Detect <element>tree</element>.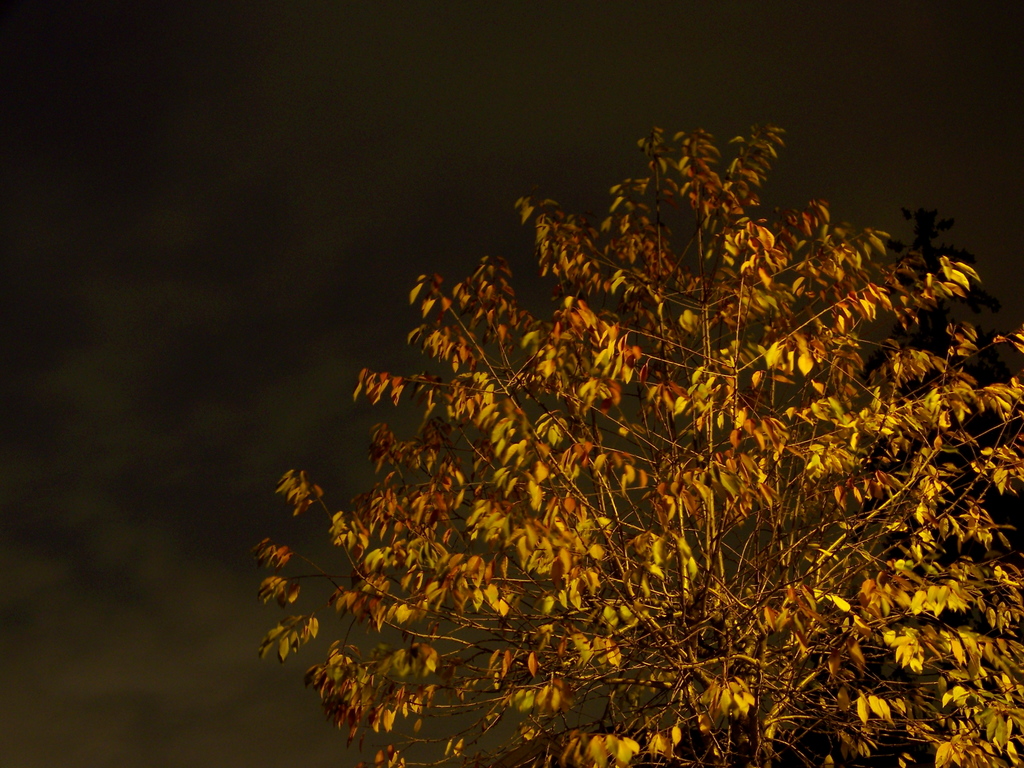
Detected at (142, 88, 1023, 728).
